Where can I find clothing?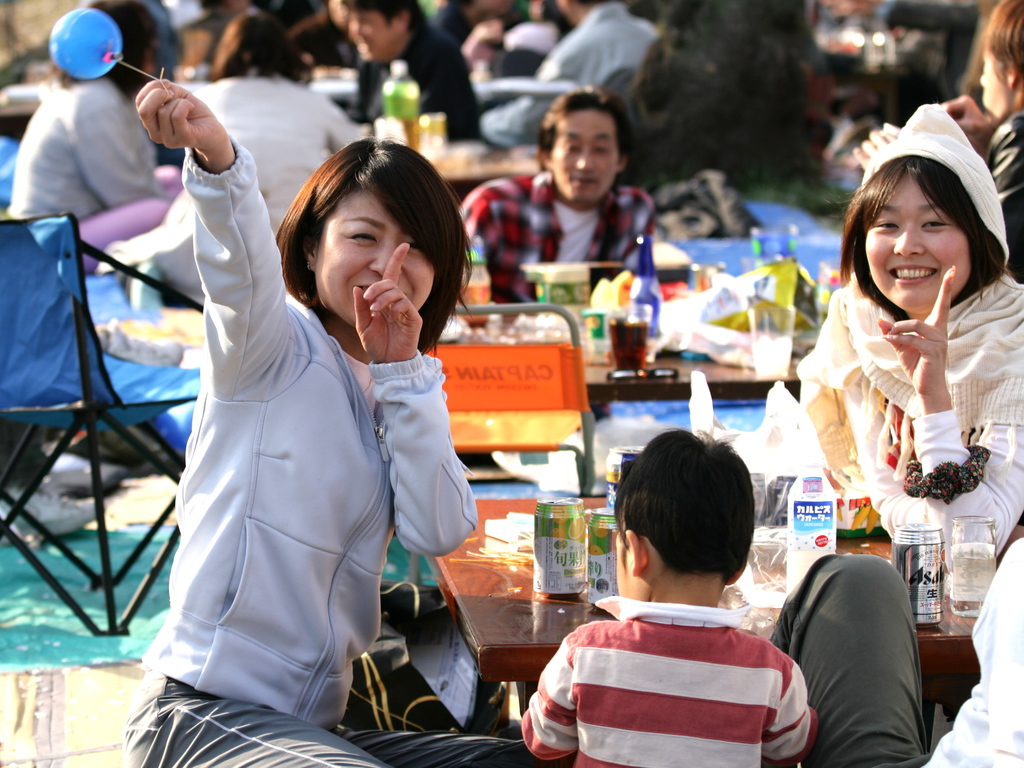
You can find it at 191, 74, 367, 233.
